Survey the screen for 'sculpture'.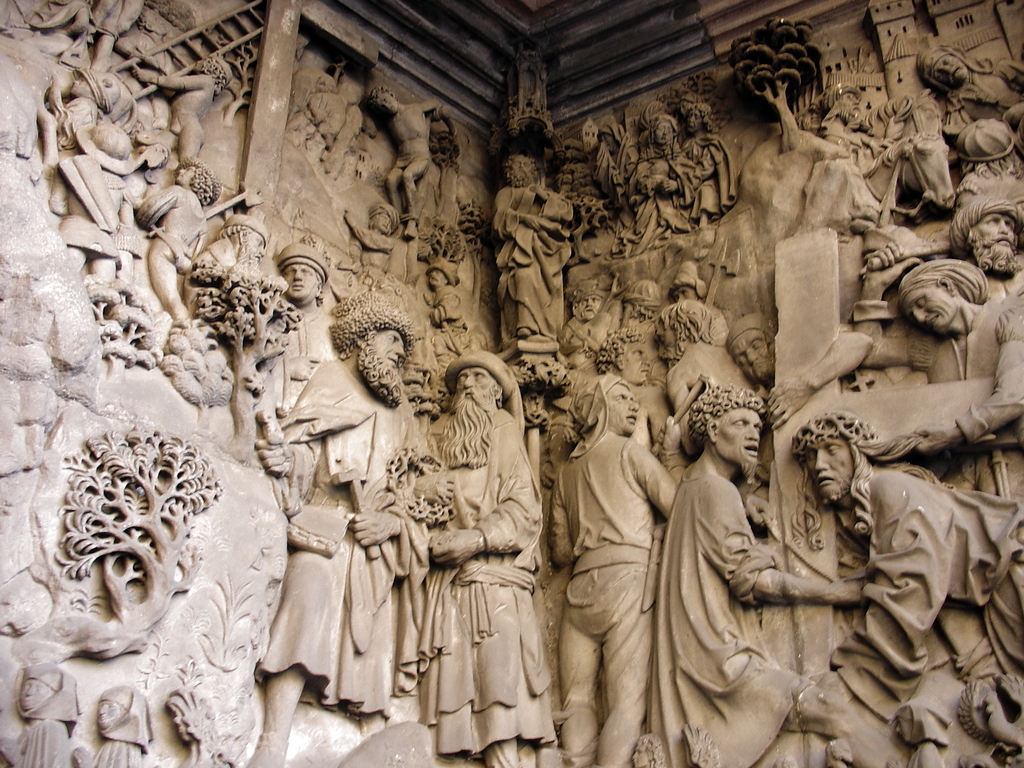
Survey found: l=243, t=237, r=343, b=415.
